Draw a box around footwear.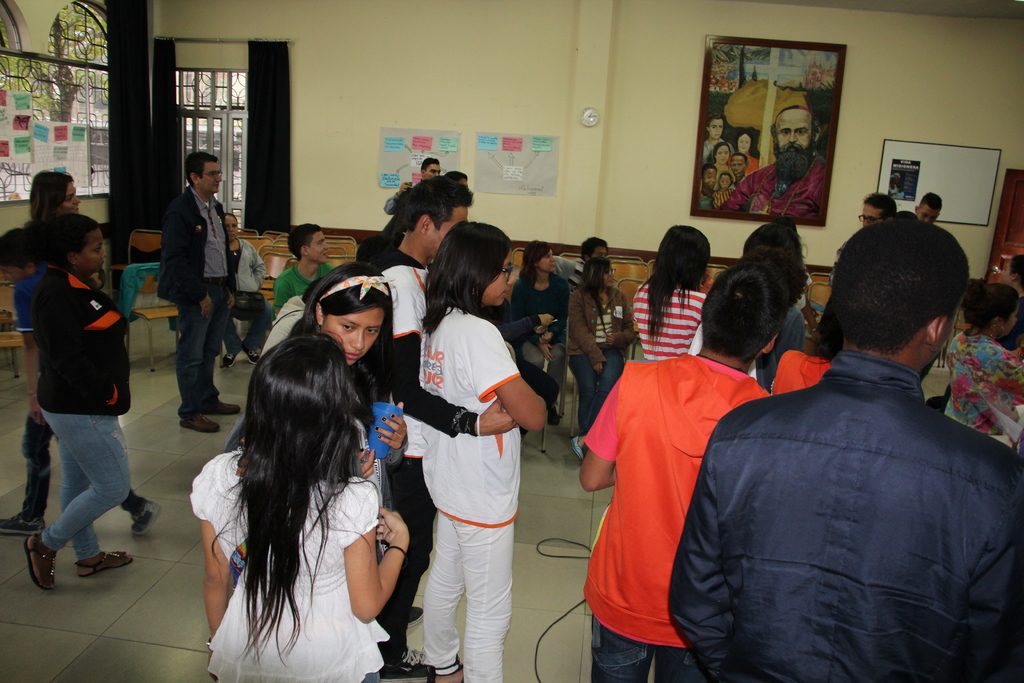
[left=550, top=408, right=563, bottom=422].
